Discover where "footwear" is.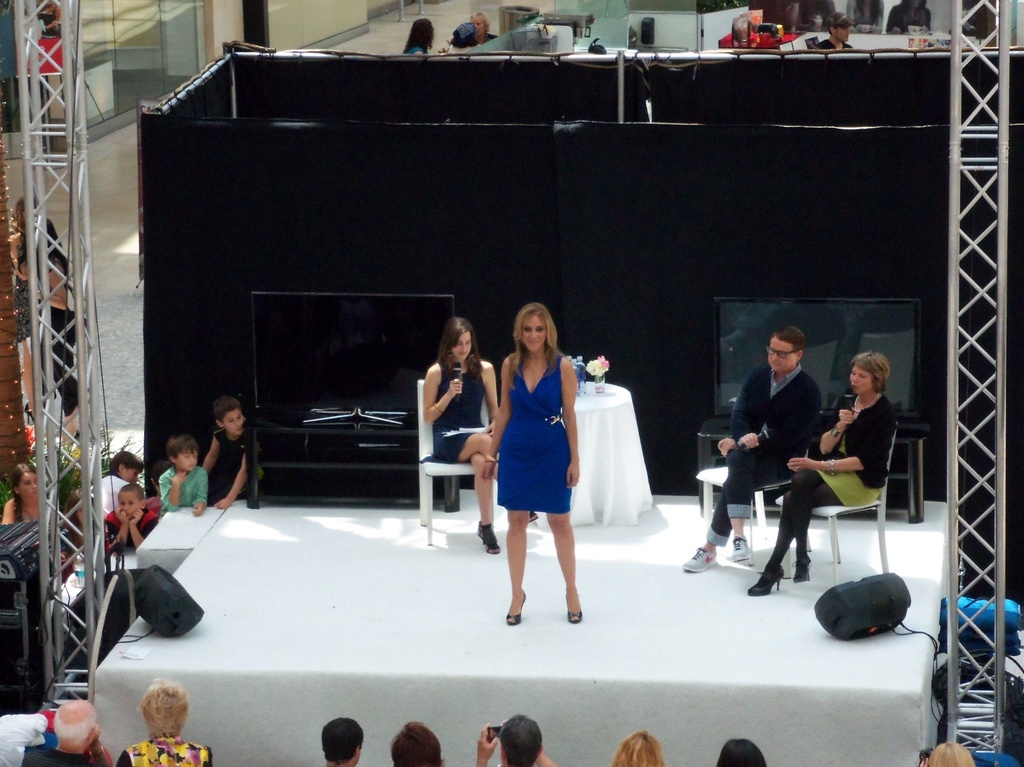
Discovered at locate(474, 521, 499, 558).
